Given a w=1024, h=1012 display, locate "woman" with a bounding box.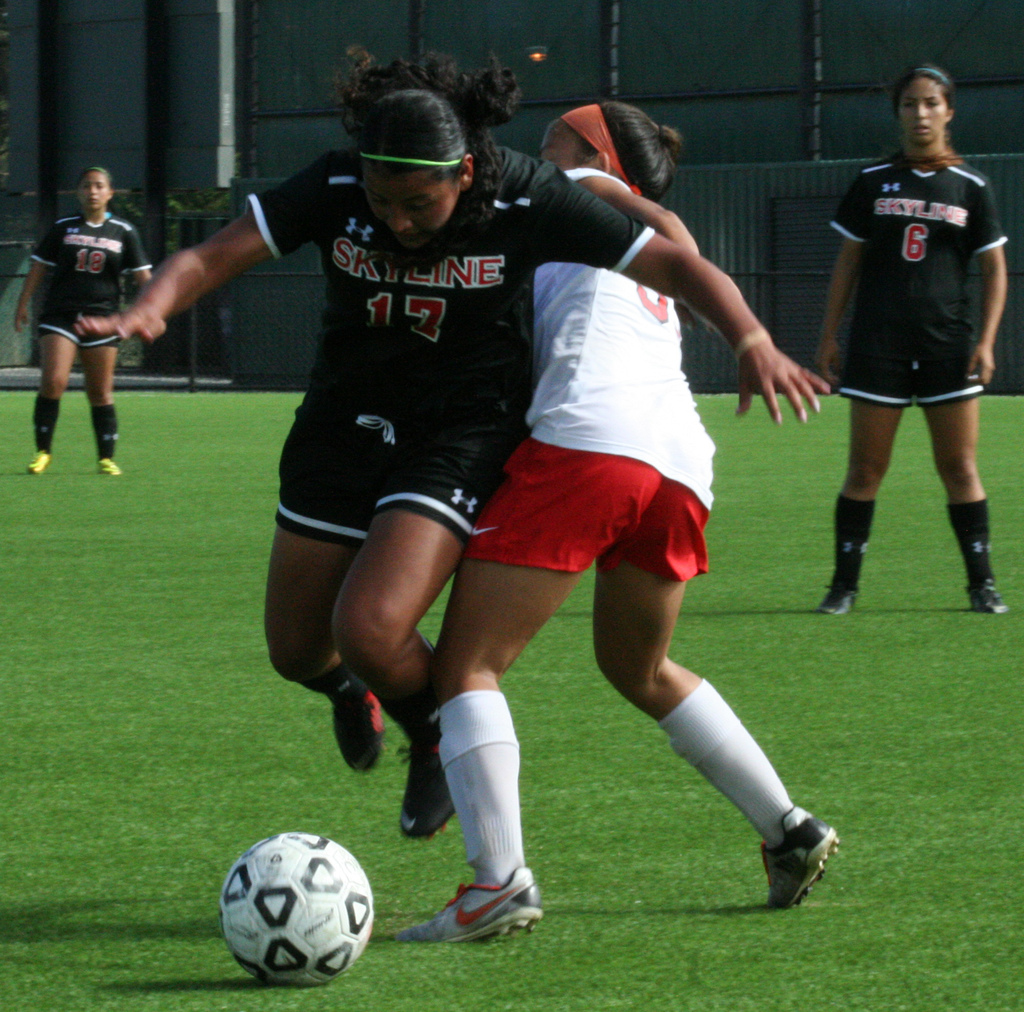
Located: rect(15, 163, 153, 477).
